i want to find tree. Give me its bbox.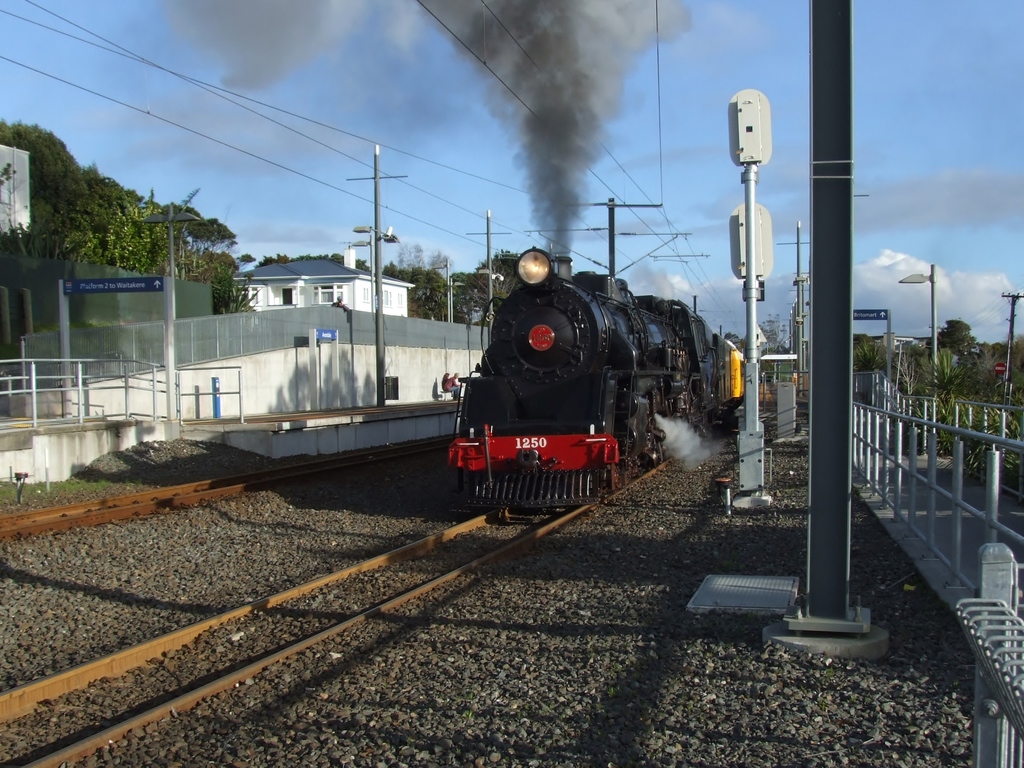
{"left": 398, "top": 238, "right": 419, "bottom": 285}.
